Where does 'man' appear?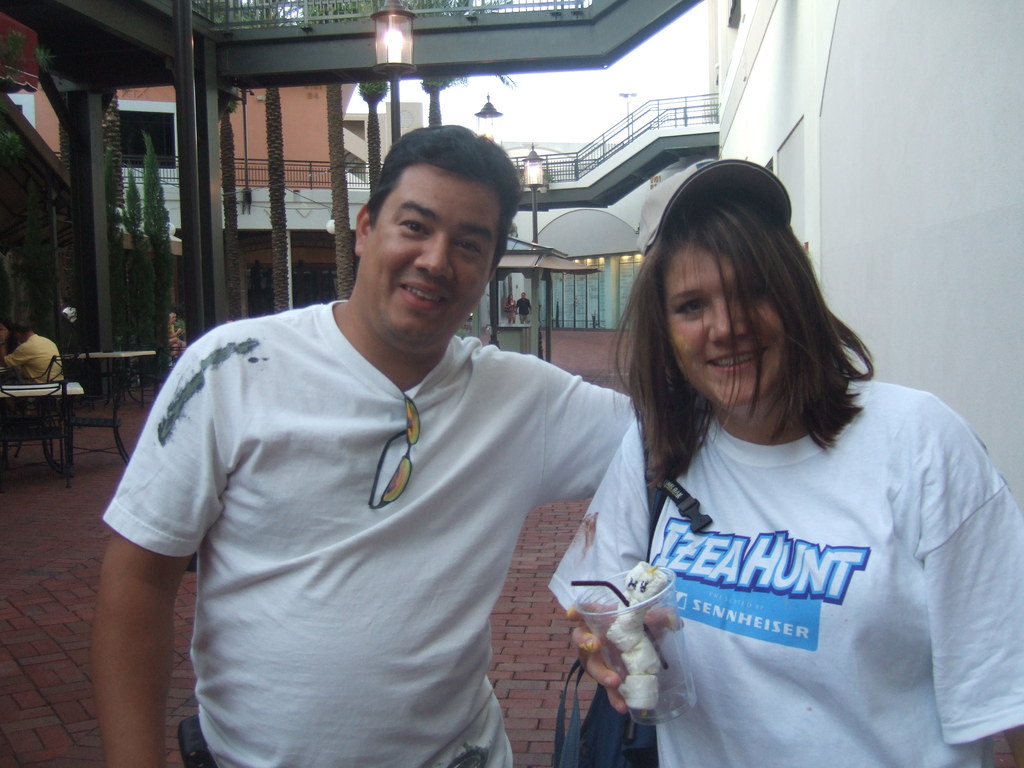
Appears at {"x1": 125, "y1": 113, "x2": 652, "y2": 763}.
